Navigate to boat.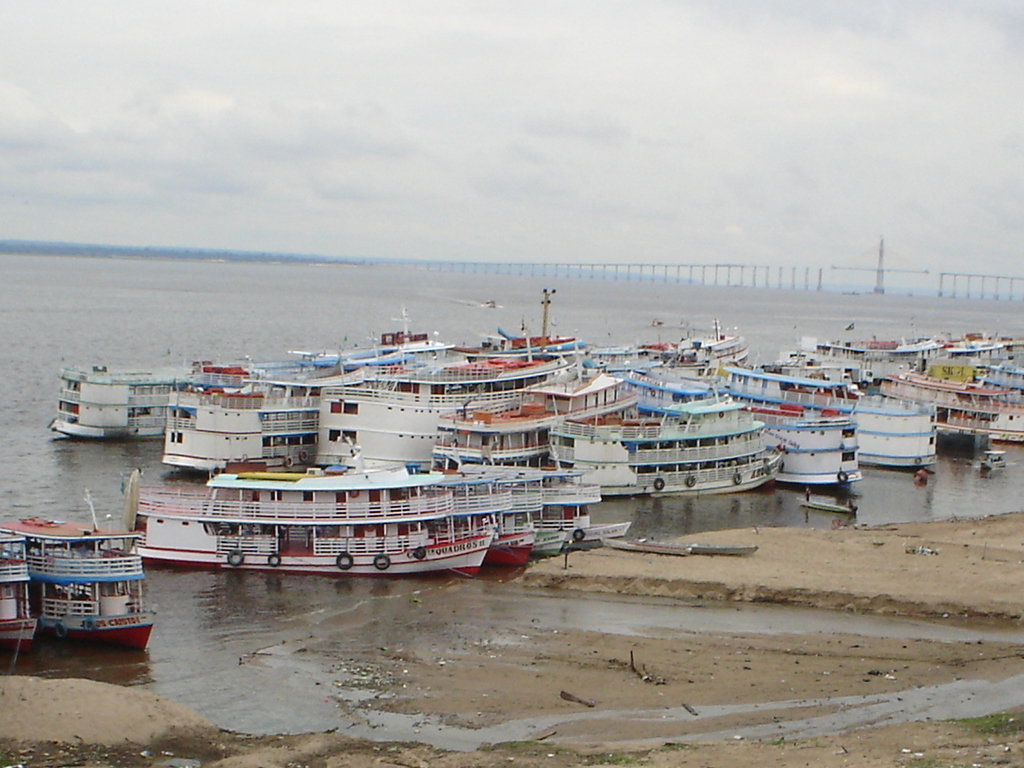
Navigation target: 14:501:164:650.
